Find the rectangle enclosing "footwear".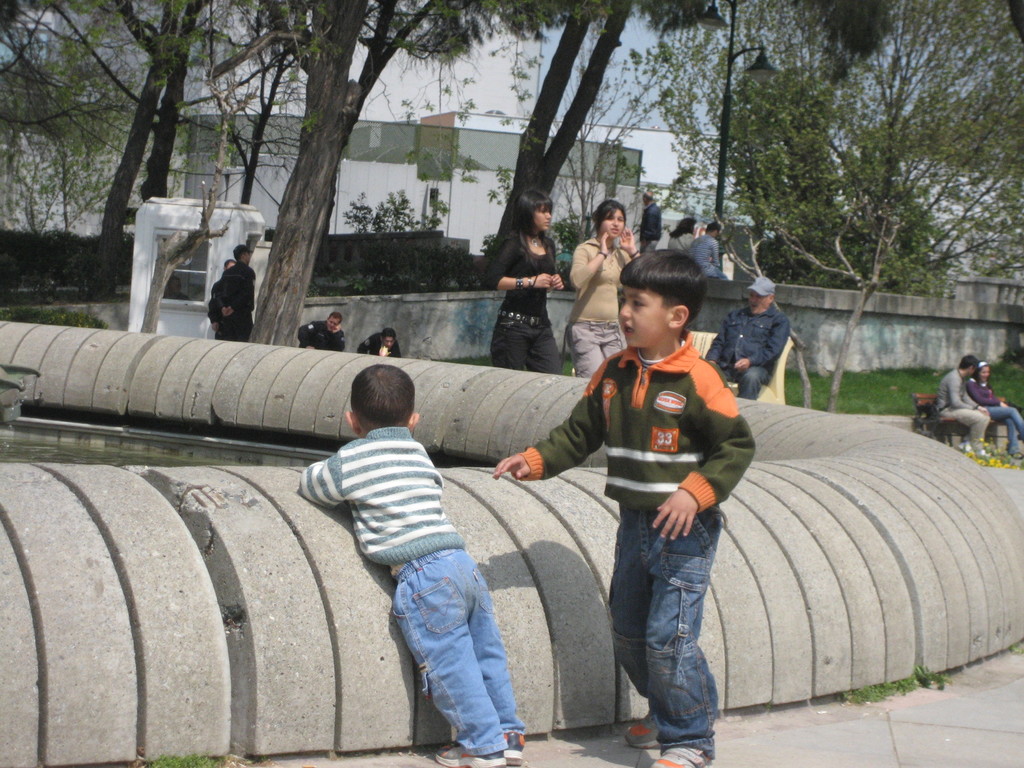
<box>655,757,712,767</box>.
